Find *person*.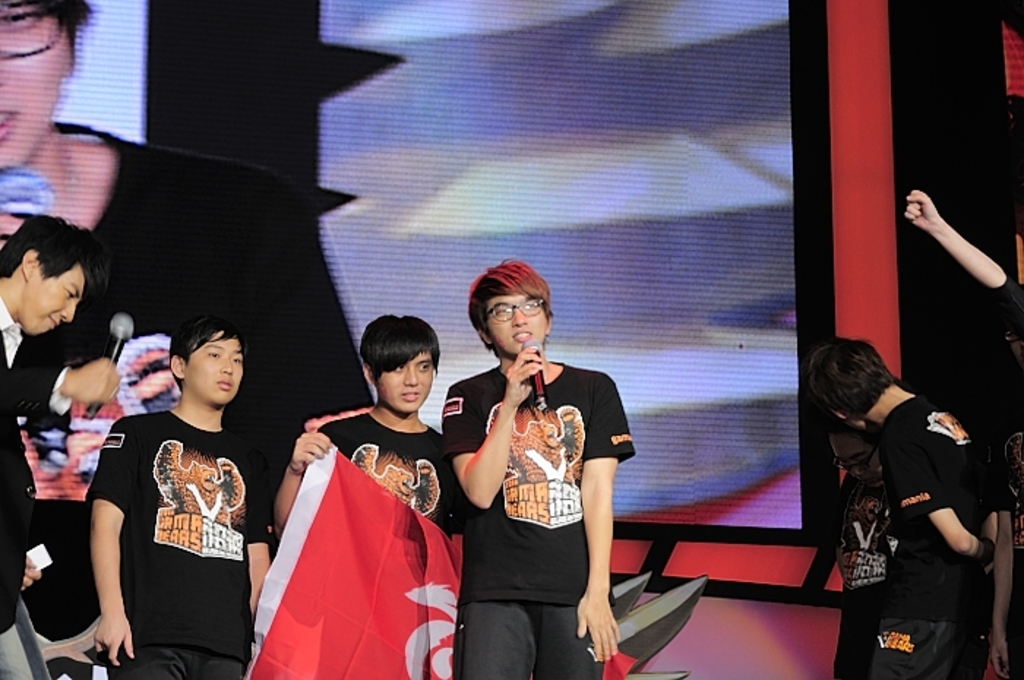
(0,0,394,445).
